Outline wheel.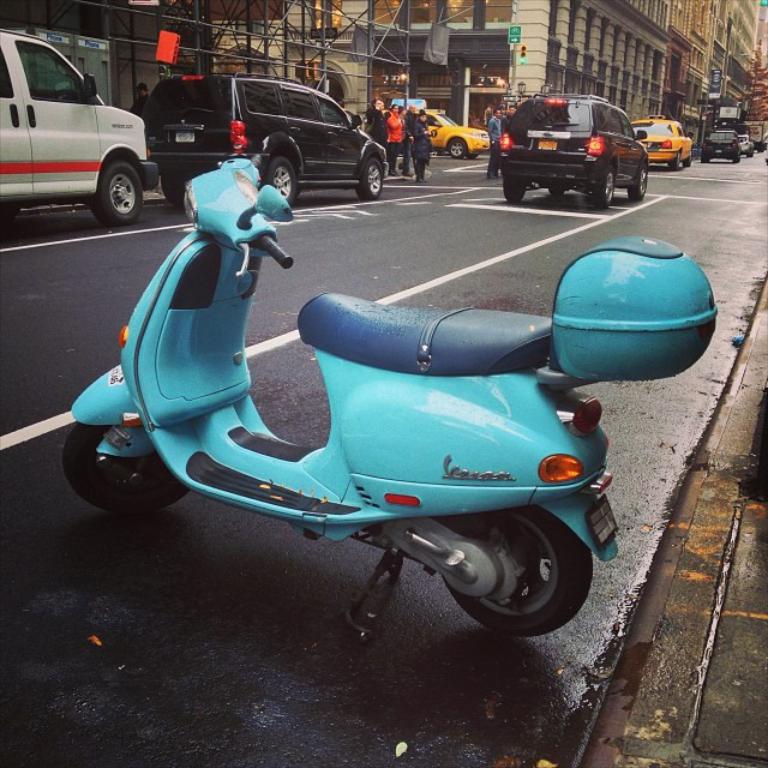
Outline: 756/146/761/152.
